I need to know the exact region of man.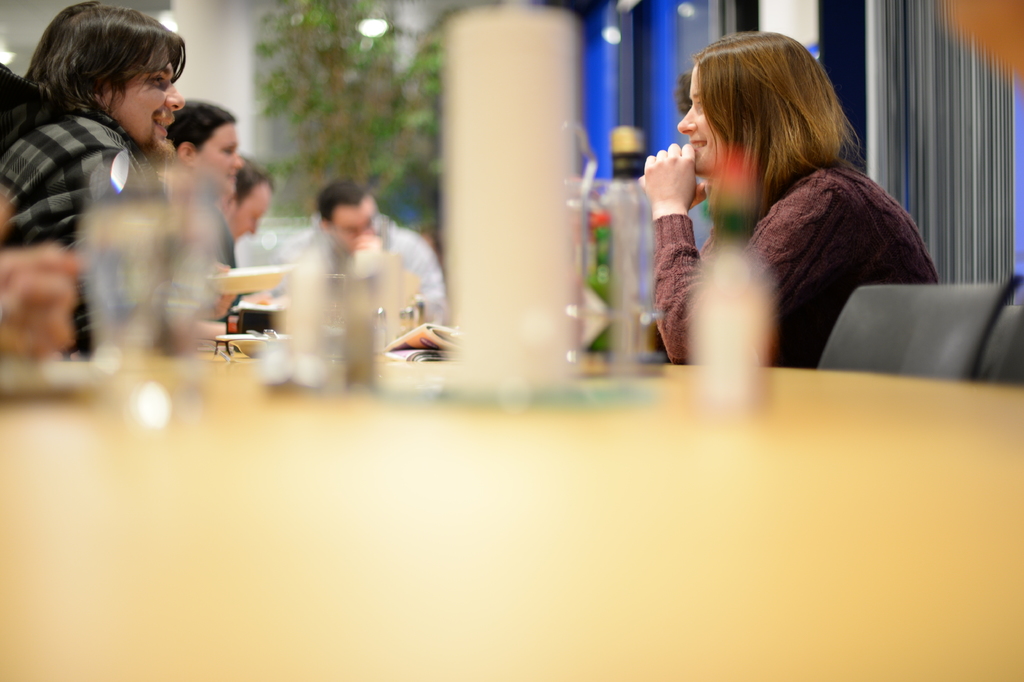
Region: 32 14 253 369.
